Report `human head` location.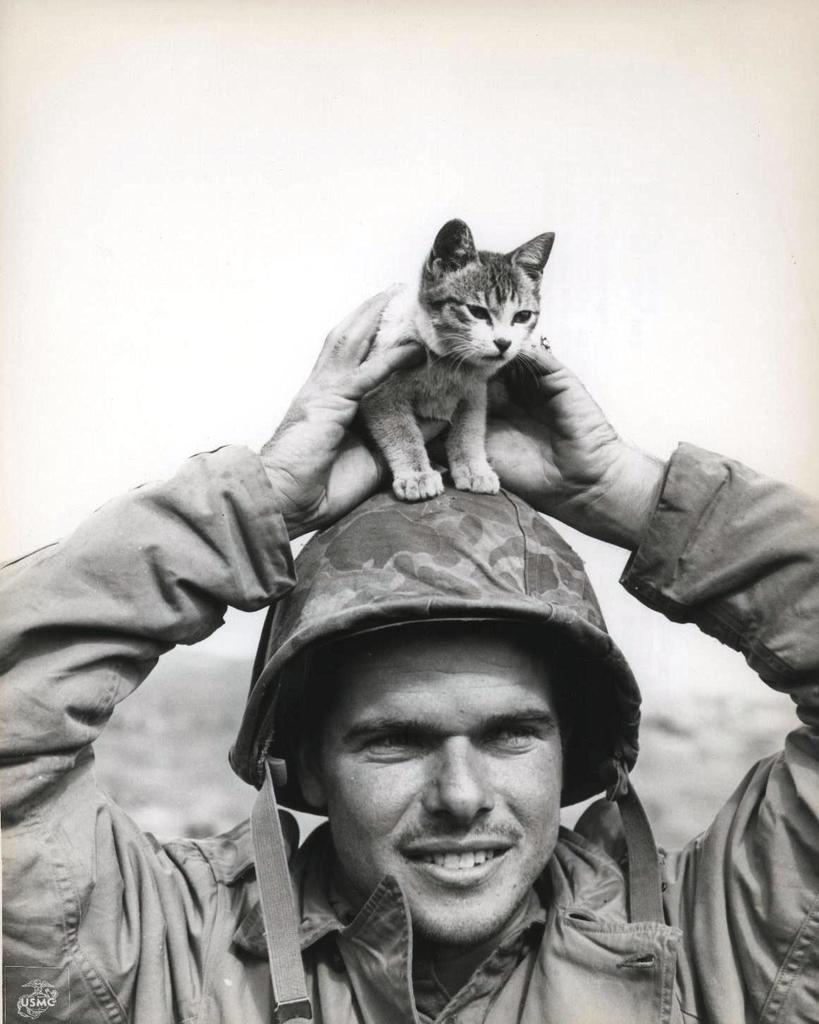
Report: [241,526,638,934].
